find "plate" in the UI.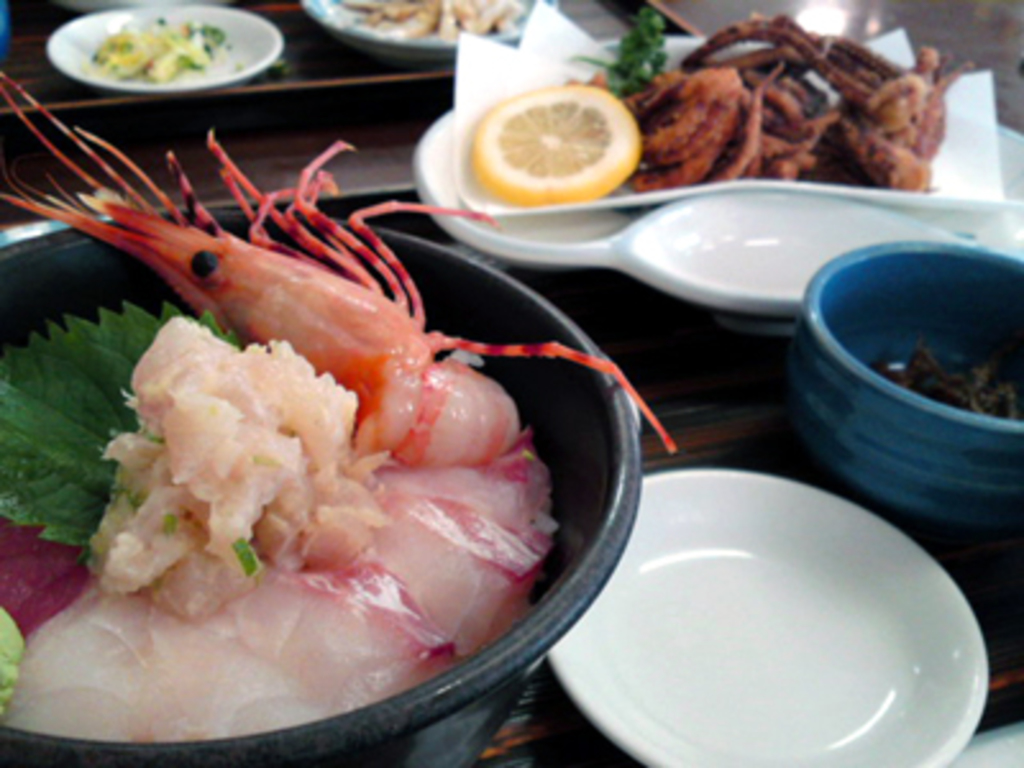
UI element at crop(300, 0, 558, 56).
